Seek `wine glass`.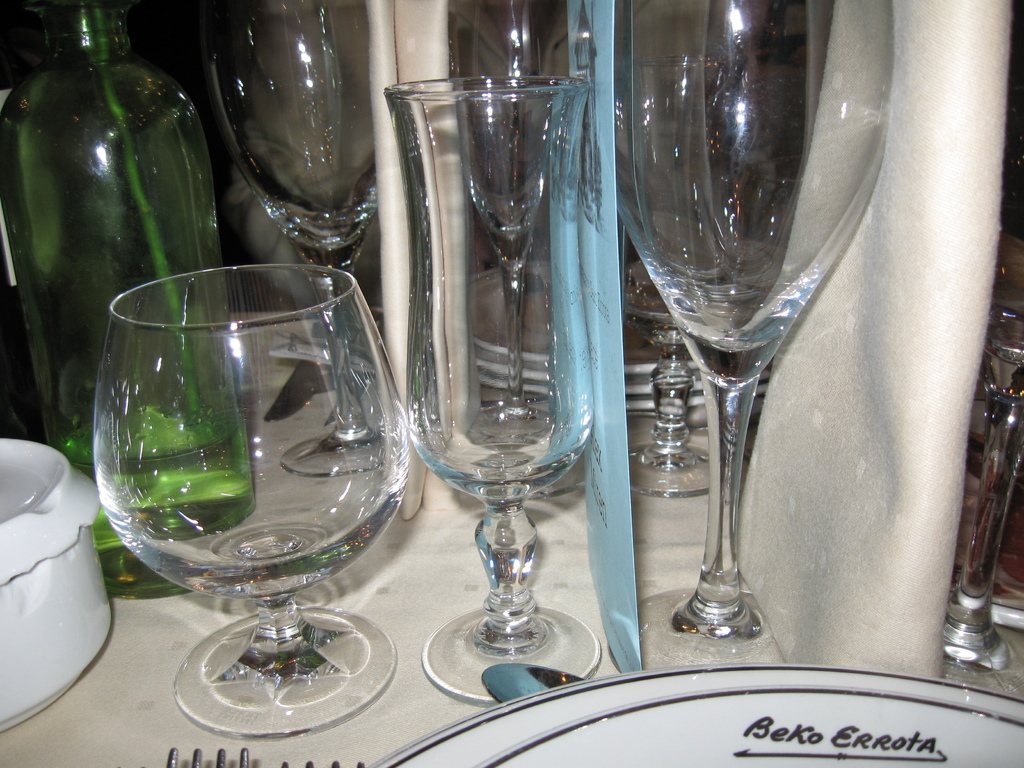
locate(382, 80, 604, 700).
